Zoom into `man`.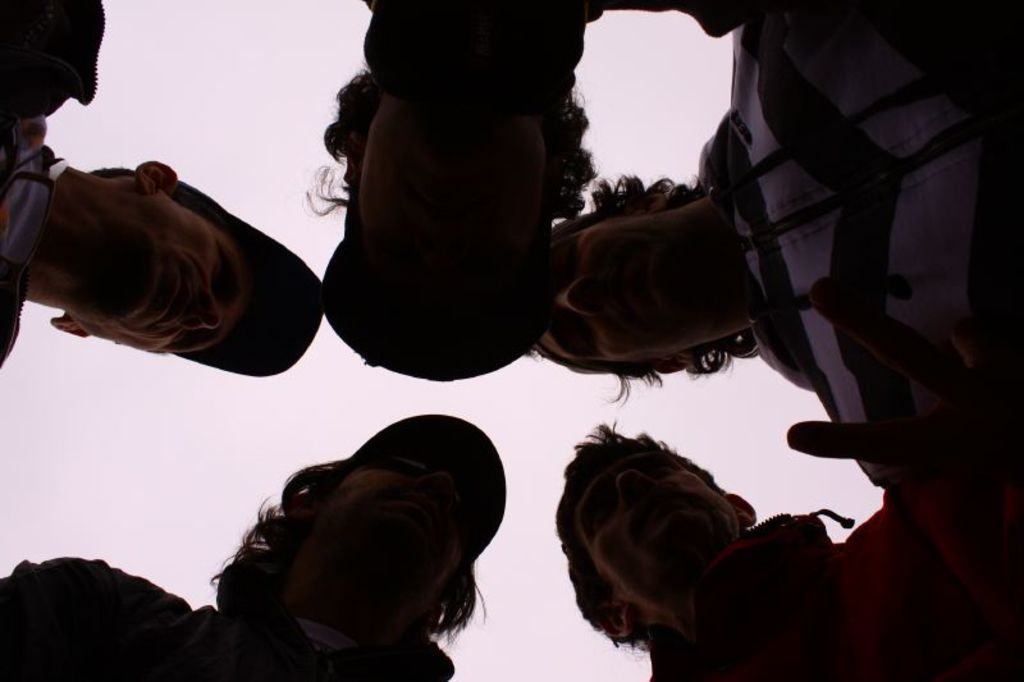
Zoom target: detection(301, 0, 750, 384).
